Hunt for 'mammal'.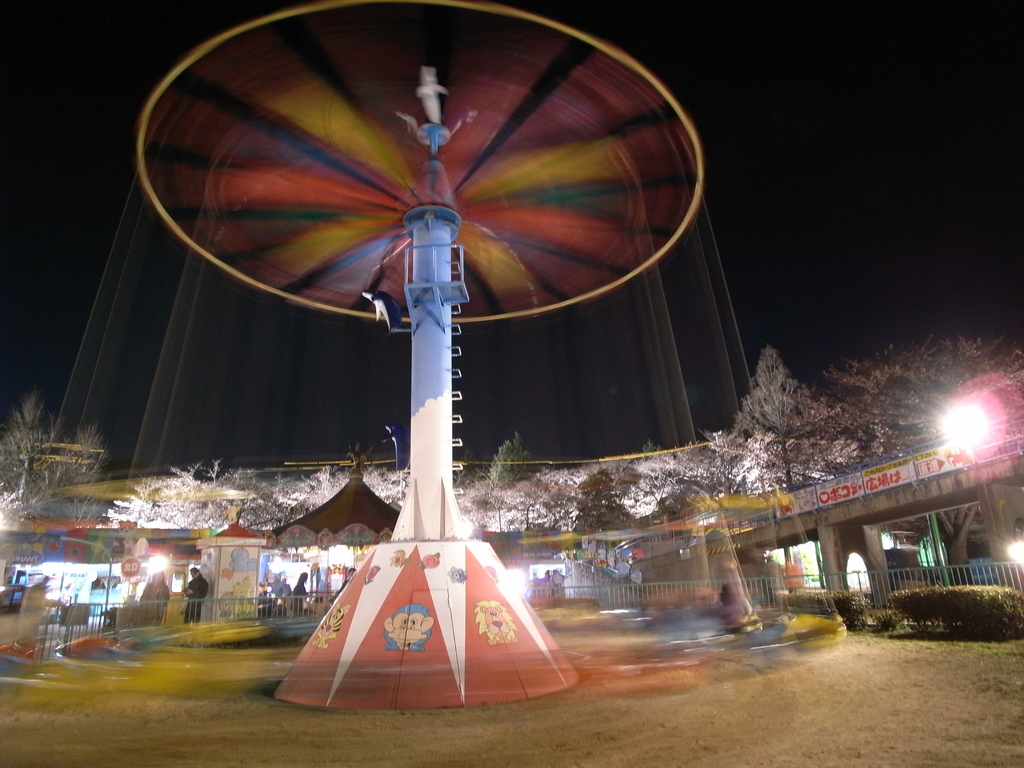
Hunted down at {"left": 141, "top": 569, "right": 179, "bottom": 622}.
